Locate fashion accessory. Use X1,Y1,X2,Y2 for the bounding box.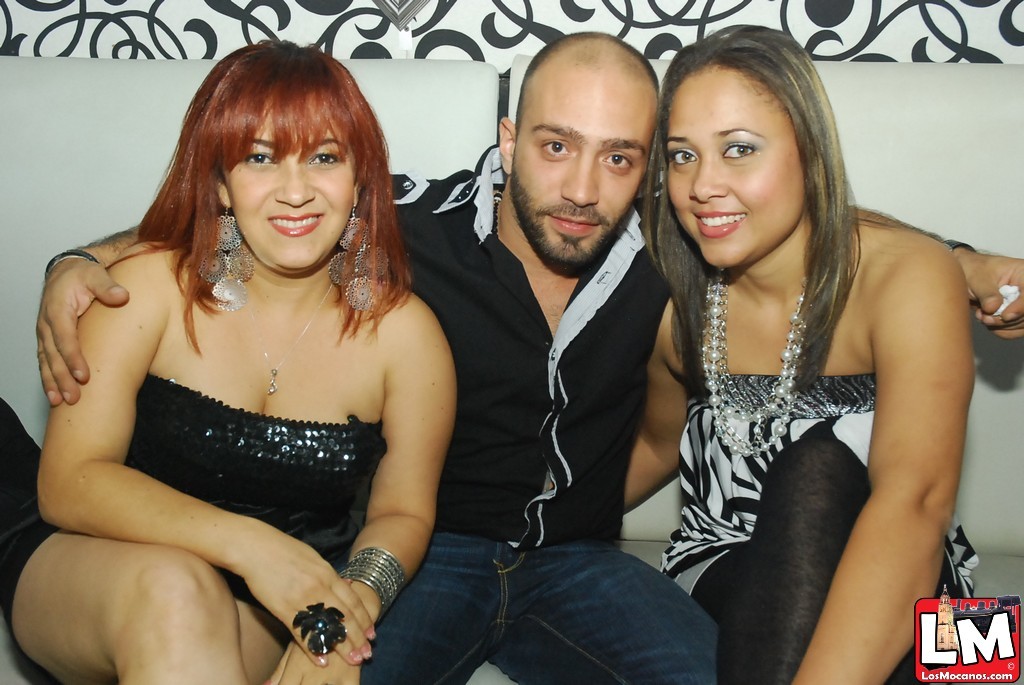
941,240,978,251.
